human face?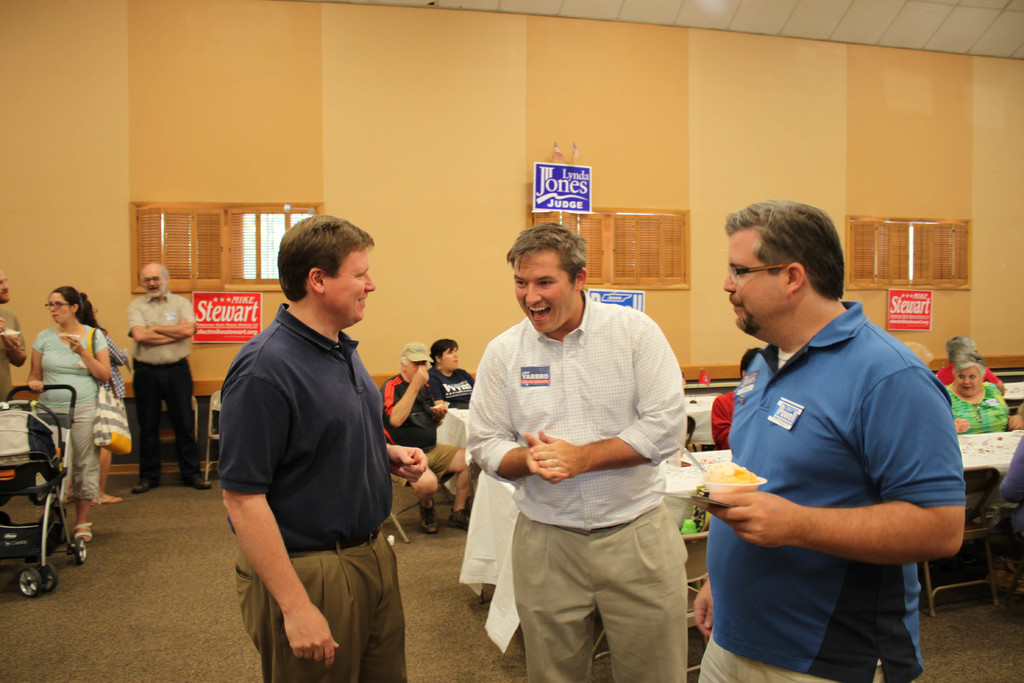
(0, 274, 12, 300)
